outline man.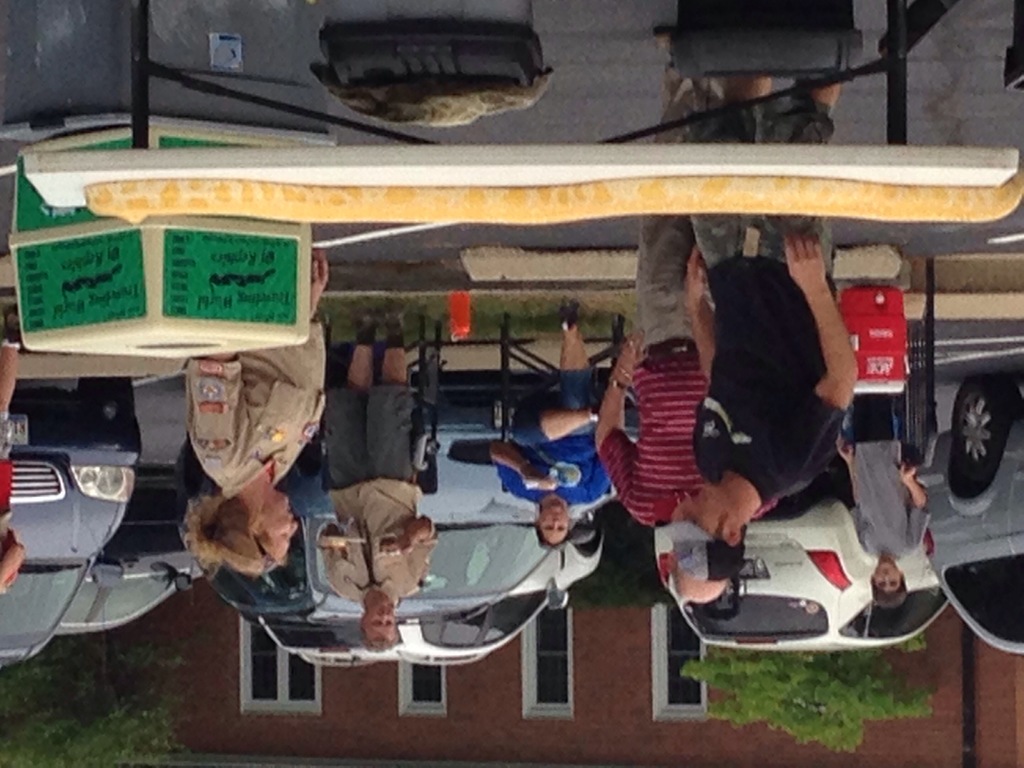
Outline: 317:296:434:659.
